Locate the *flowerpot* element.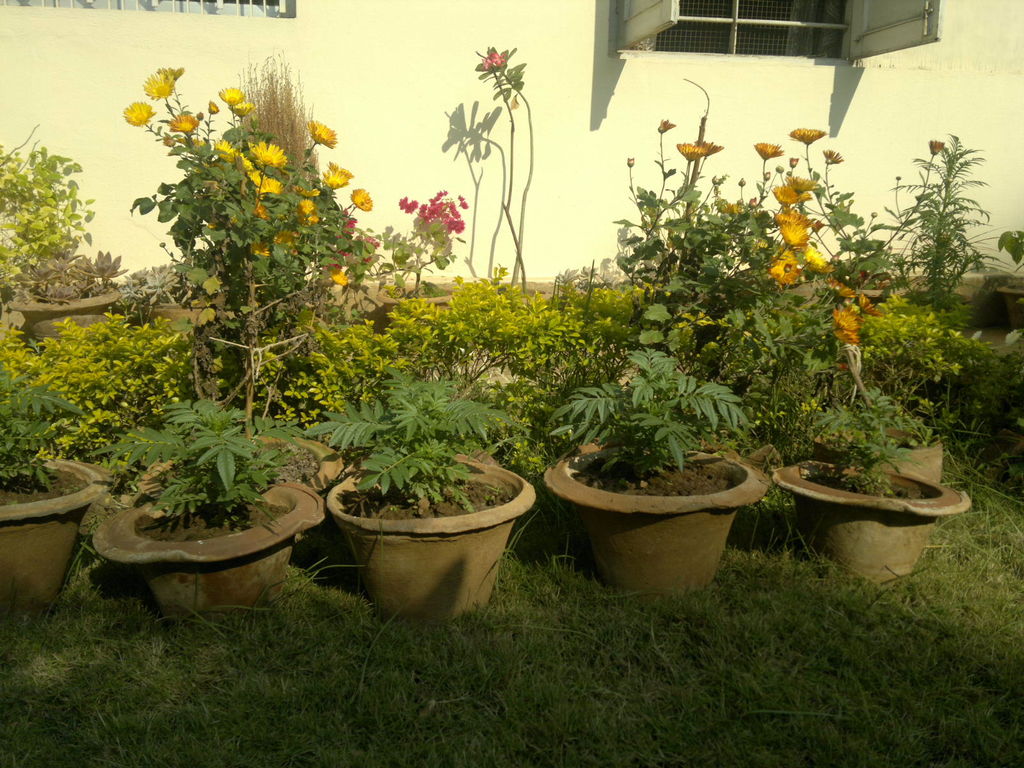
Element bbox: Rect(113, 433, 349, 502).
